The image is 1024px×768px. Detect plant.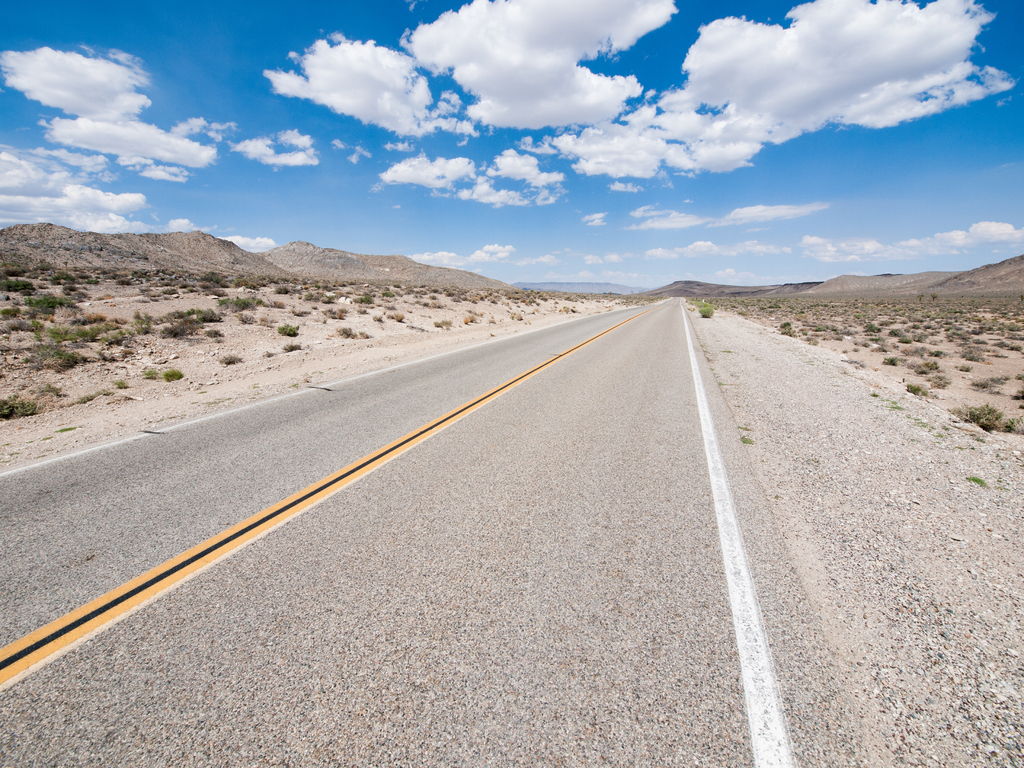
Detection: BBox(274, 318, 299, 338).
